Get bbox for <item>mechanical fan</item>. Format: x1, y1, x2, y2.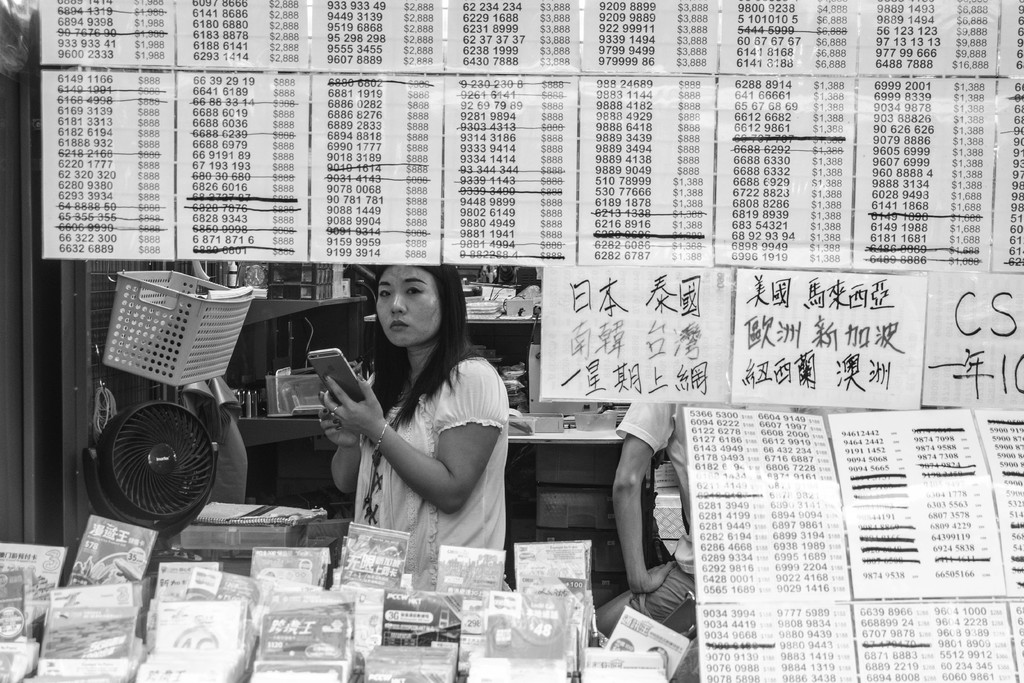
86, 398, 218, 539.
